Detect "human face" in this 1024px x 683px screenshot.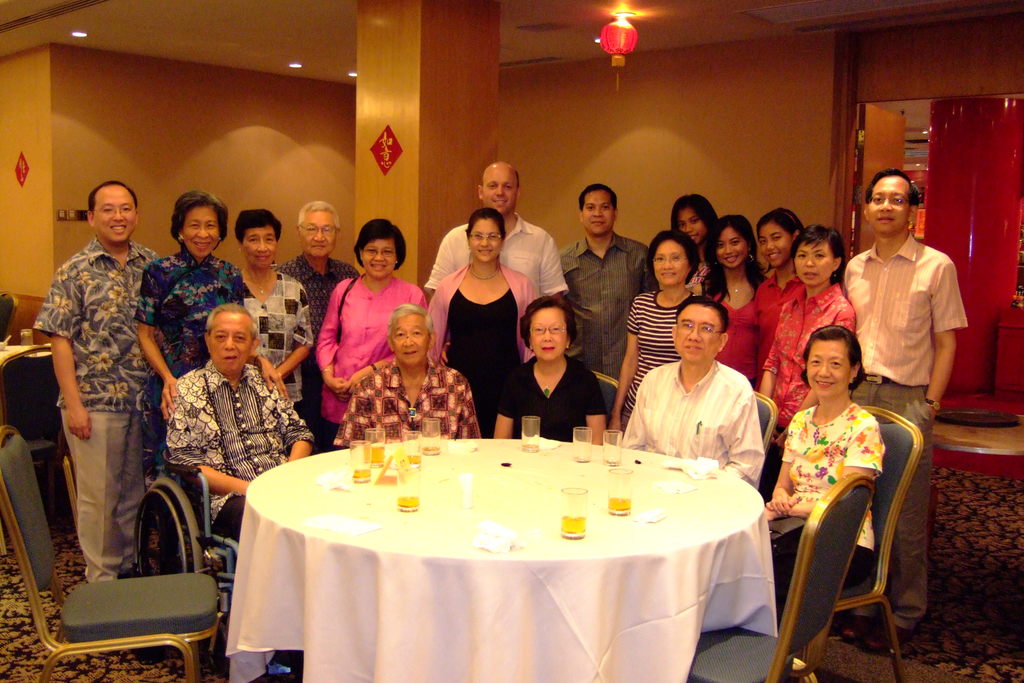
Detection: <bbox>468, 213, 501, 257</bbox>.
